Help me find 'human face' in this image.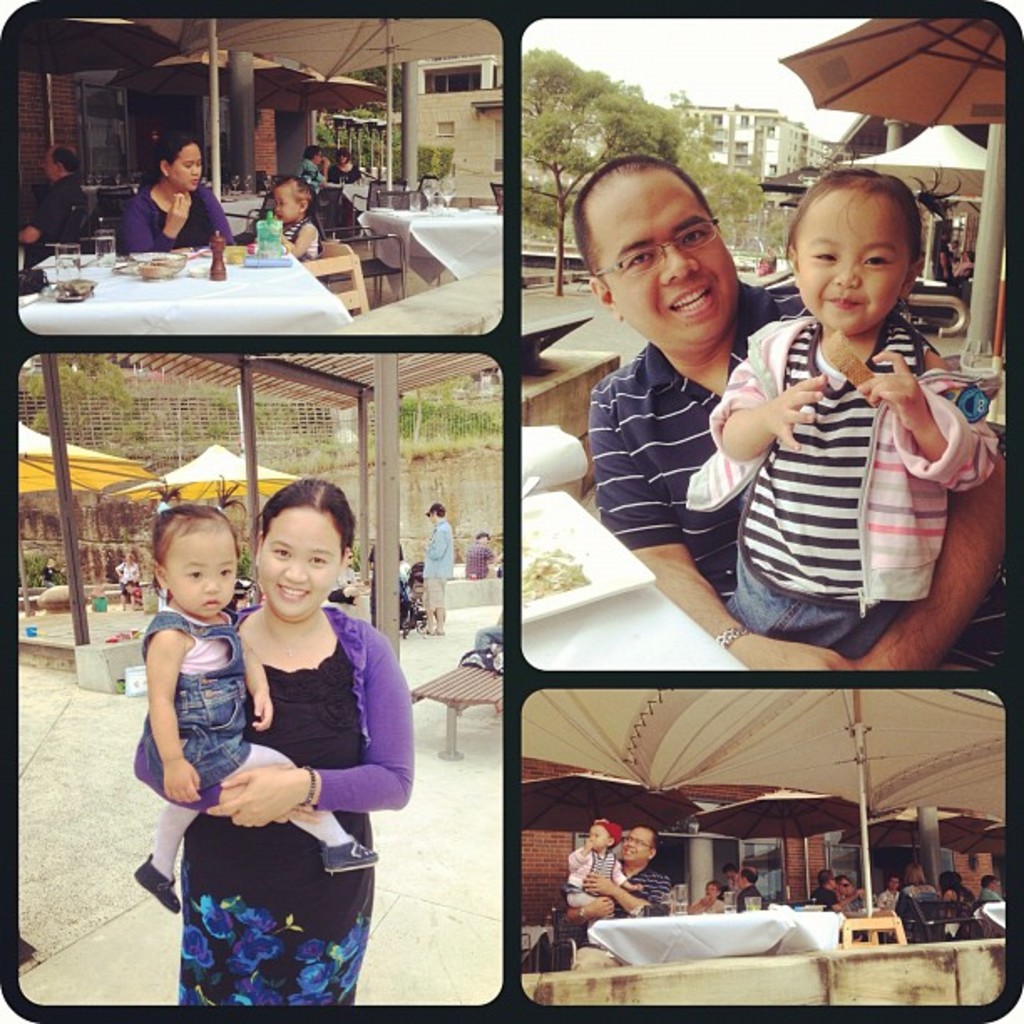
Found it: 176 142 201 191.
